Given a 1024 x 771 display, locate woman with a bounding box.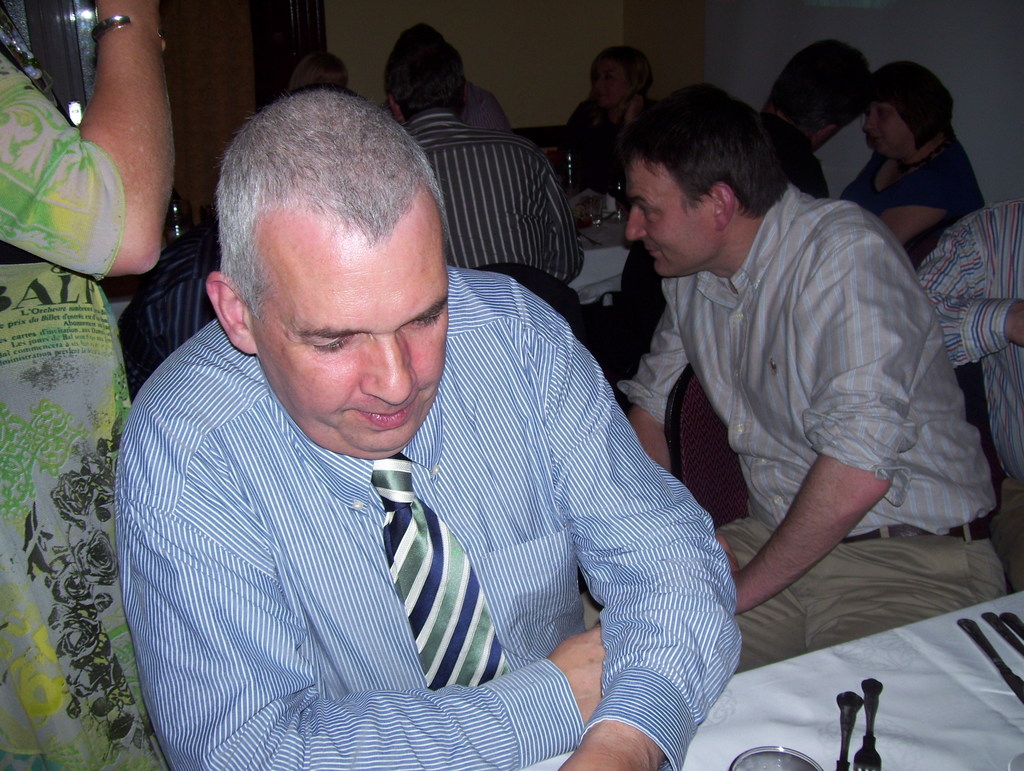
Located: pyautogui.locateOnScreen(829, 60, 1001, 455).
